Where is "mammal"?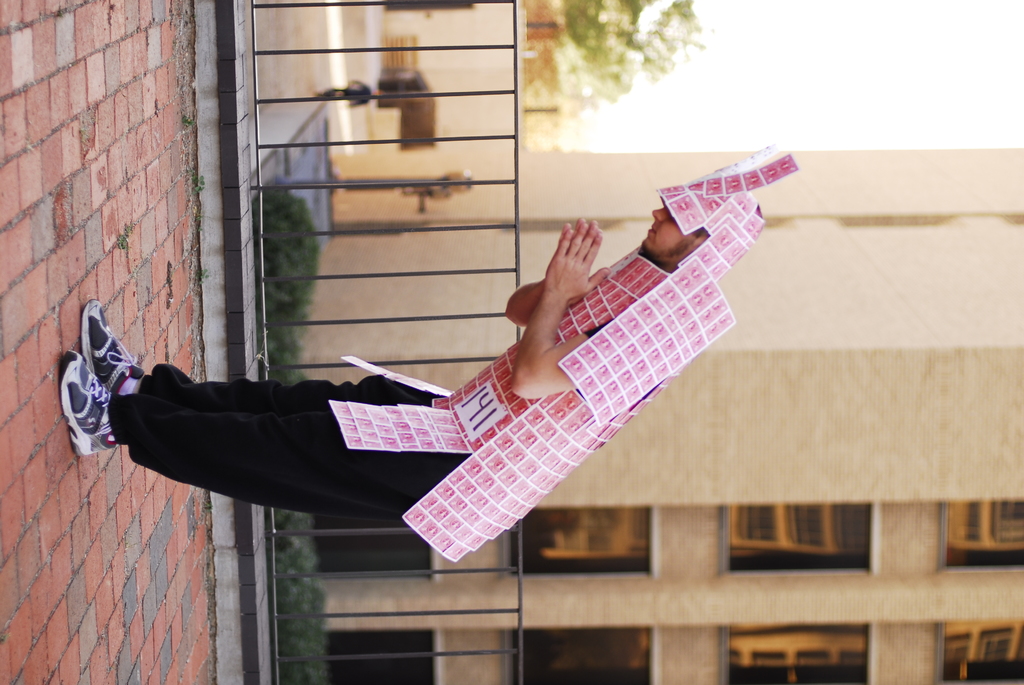
[63,151,800,562].
